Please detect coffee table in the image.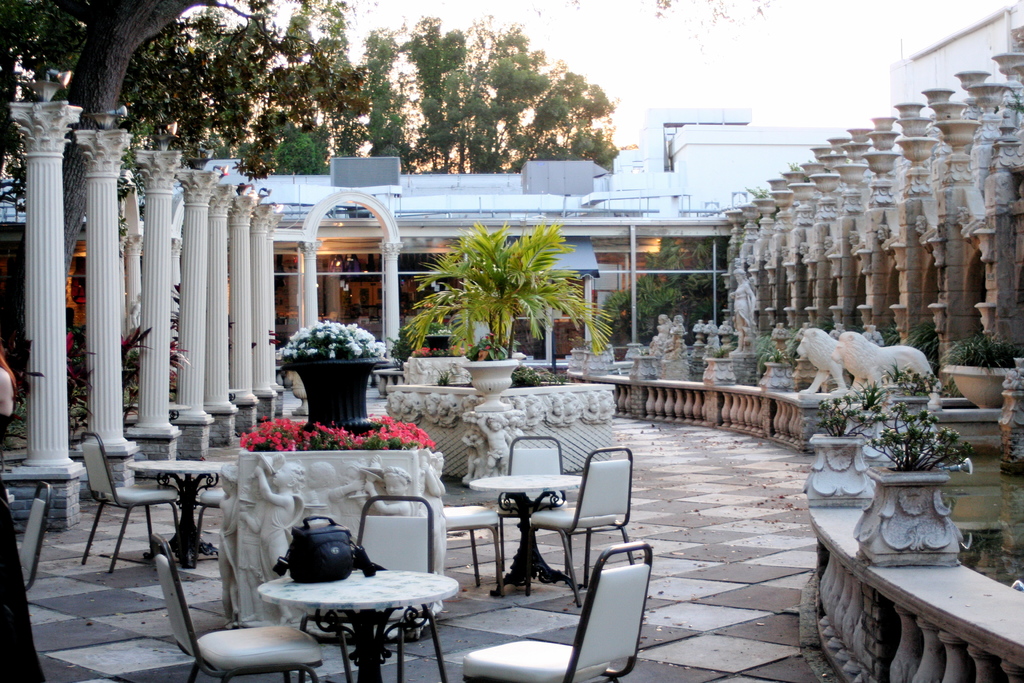
<region>0, 463, 84, 598</region>.
